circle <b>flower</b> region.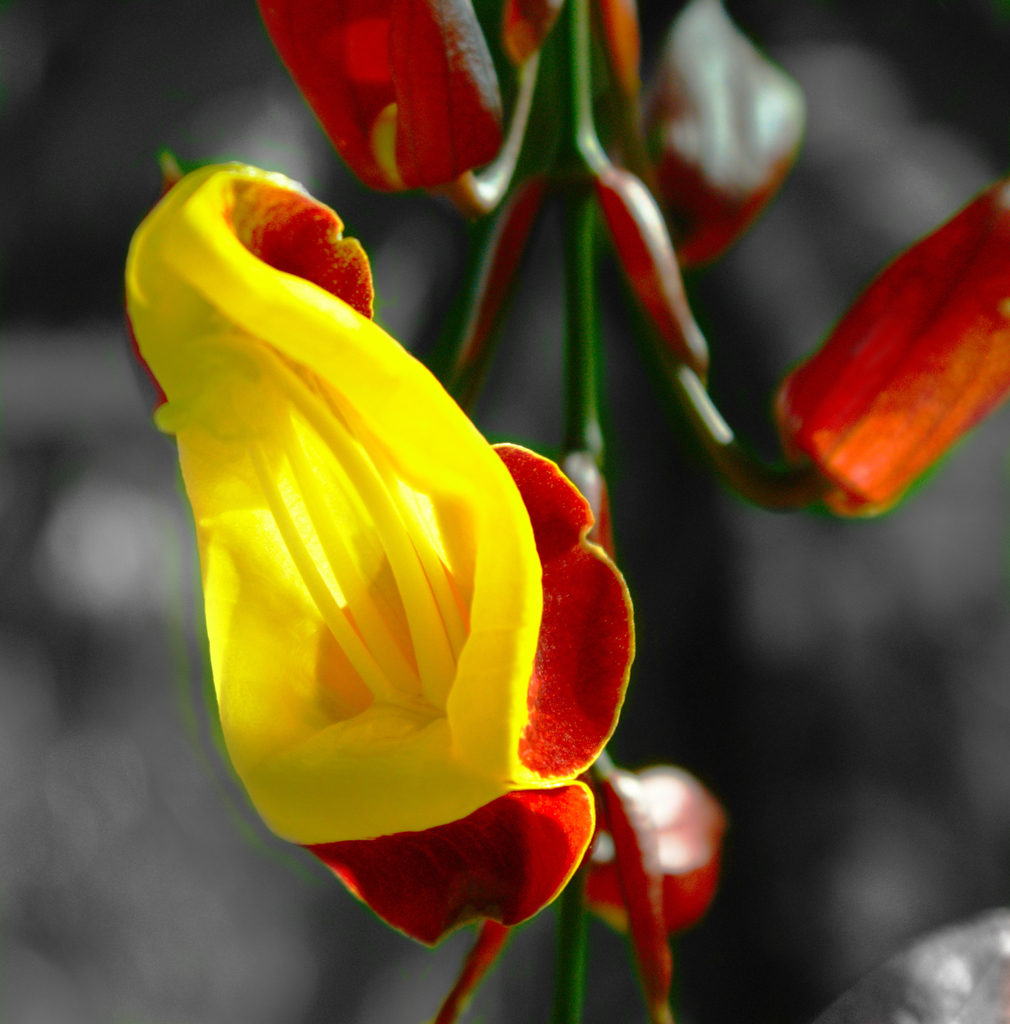
Region: select_region(758, 171, 1009, 522).
